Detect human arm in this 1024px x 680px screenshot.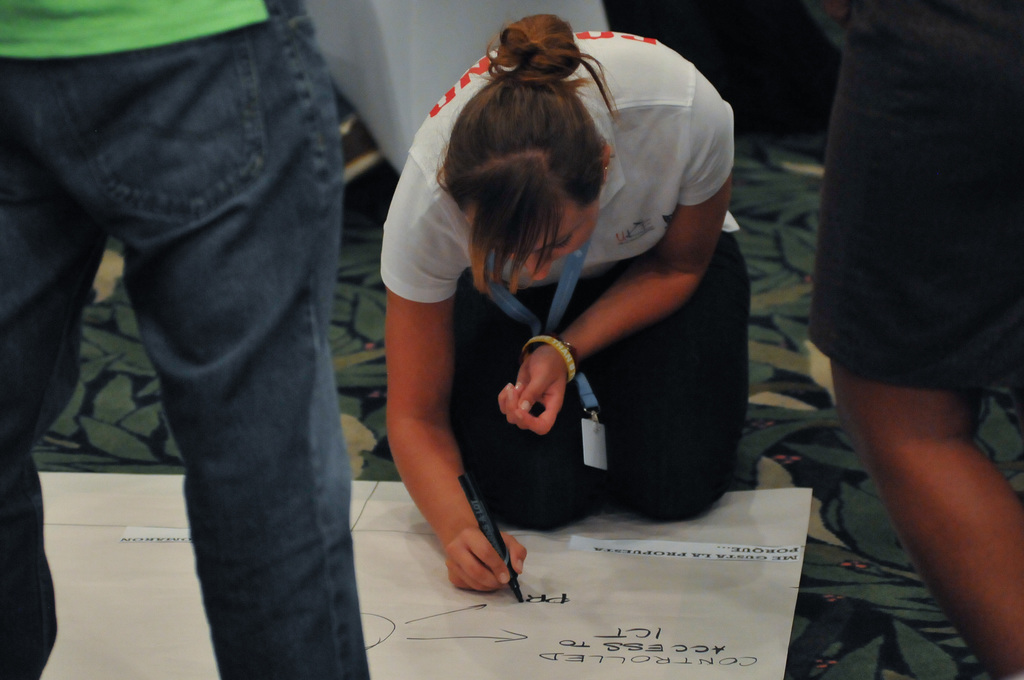
Detection: locate(811, 0, 1023, 679).
